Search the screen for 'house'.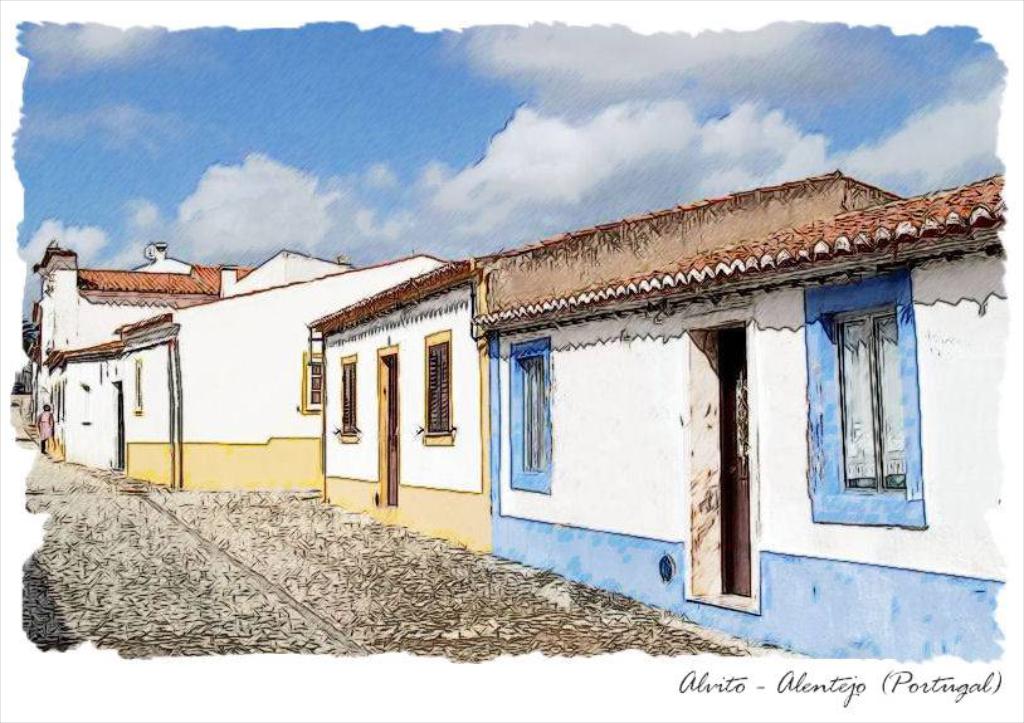
Found at BBox(474, 179, 1000, 665).
